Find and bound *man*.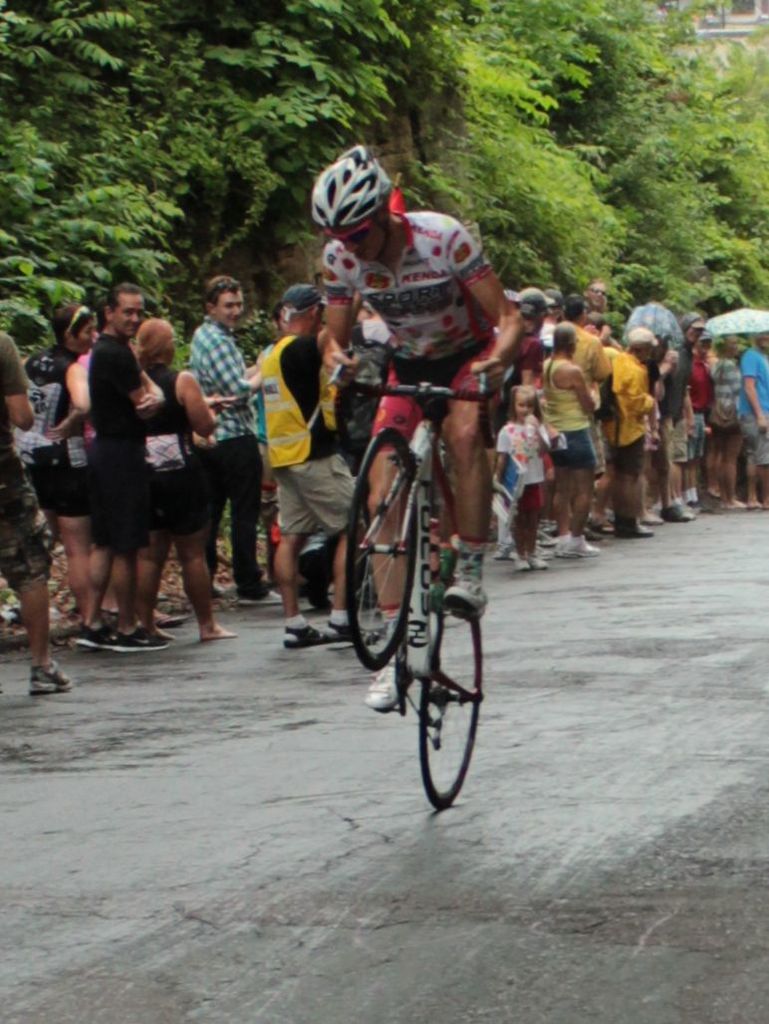
Bound: x1=740 y1=334 x2=768 y2=509.
